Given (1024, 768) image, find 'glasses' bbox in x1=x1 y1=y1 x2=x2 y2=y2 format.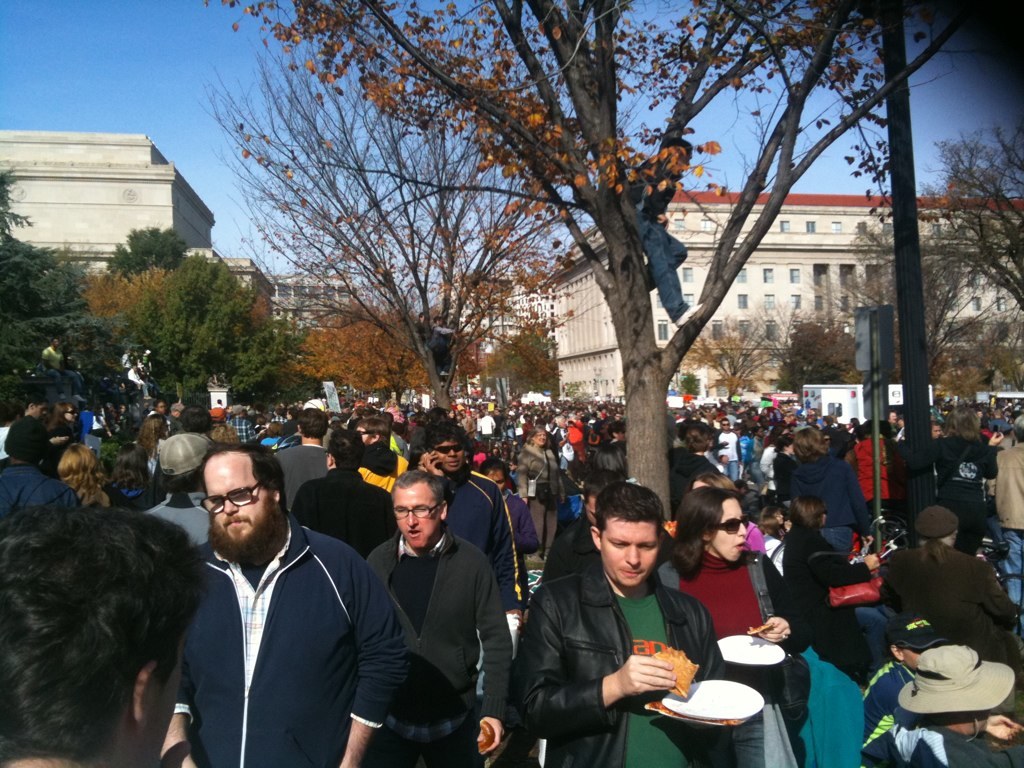
x1=393 y1=498 x2=440 y2=520.
